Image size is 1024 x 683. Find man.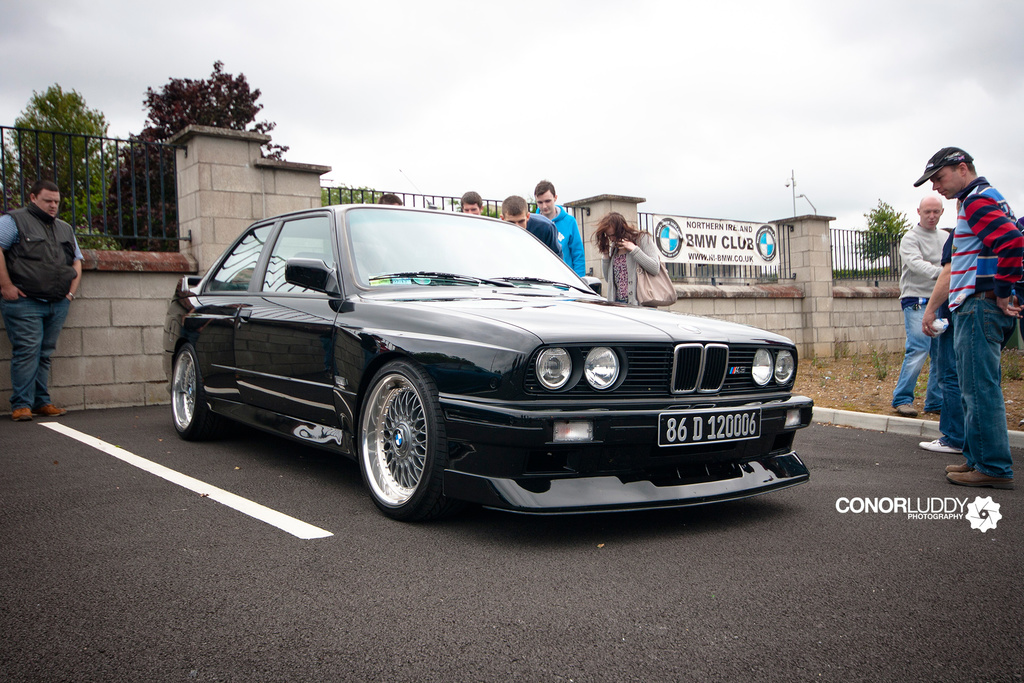
BBox(908, 140, 1023, 502).
